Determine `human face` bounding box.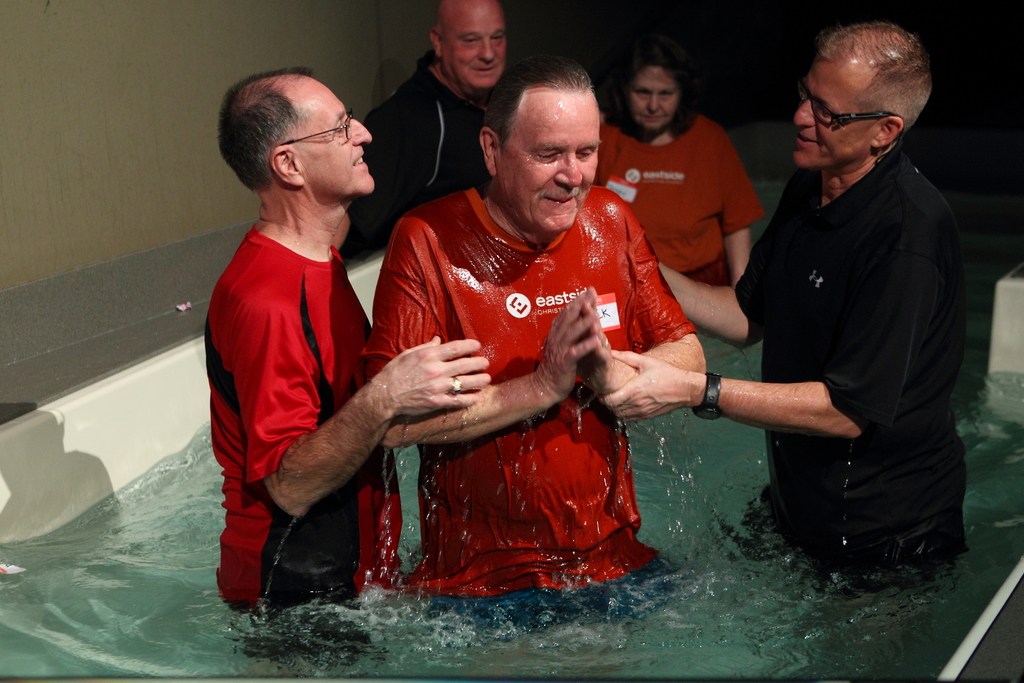
Determined: bbox=[445, 0, 506, 88].
